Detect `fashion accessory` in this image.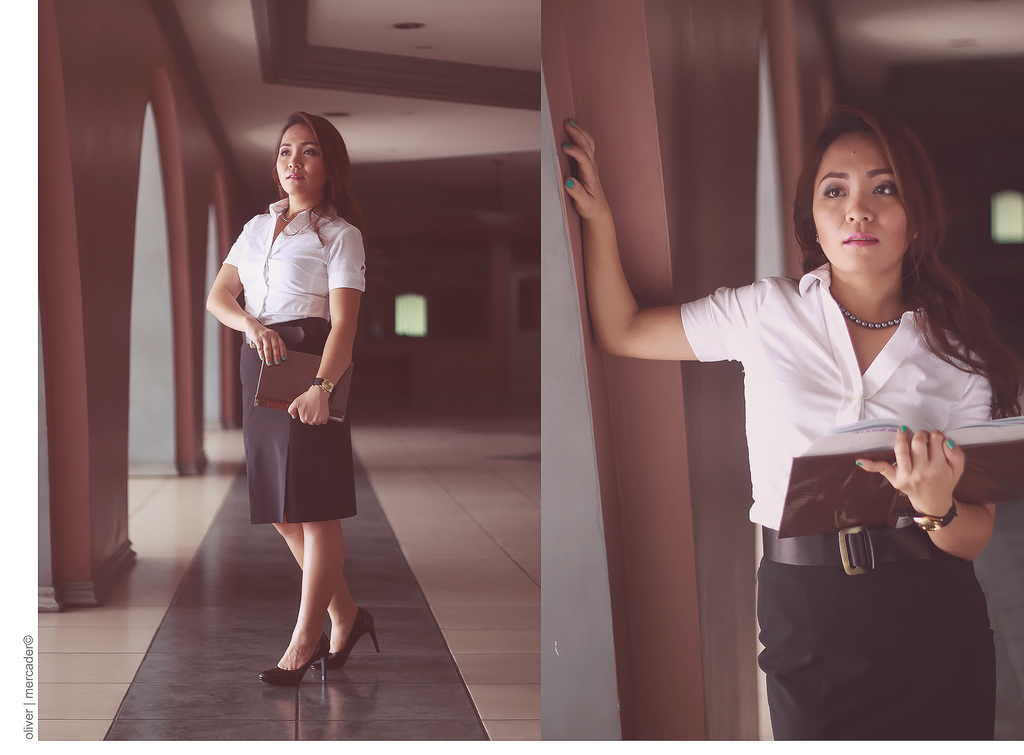
Detection: rect(253, 627, 331, 682).
